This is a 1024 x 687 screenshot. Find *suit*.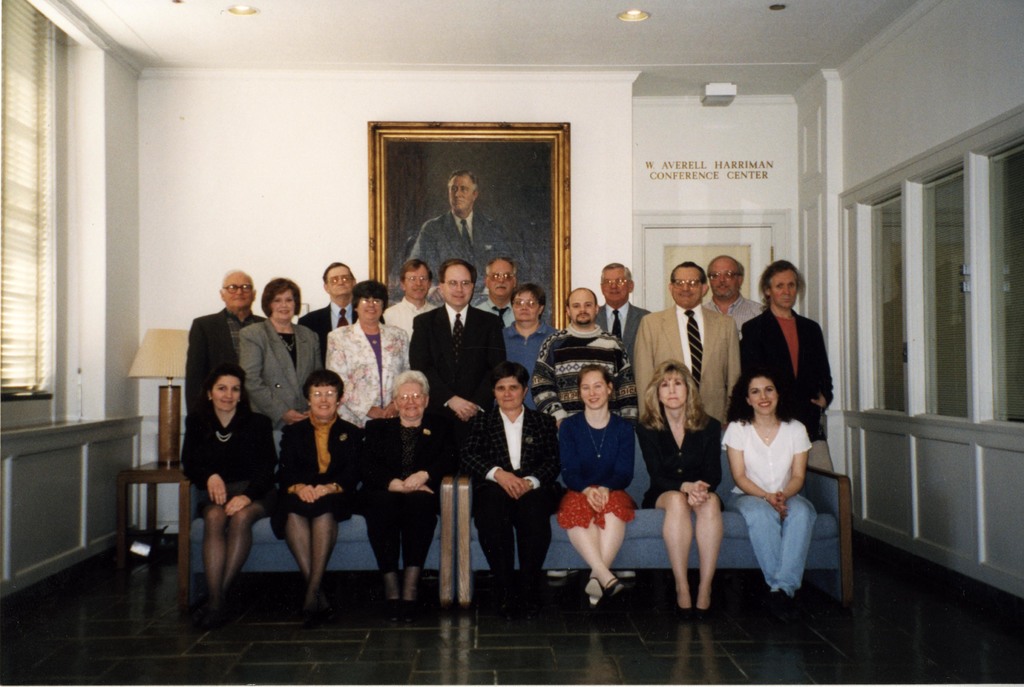
Bounding box: 182:306:268:416.
